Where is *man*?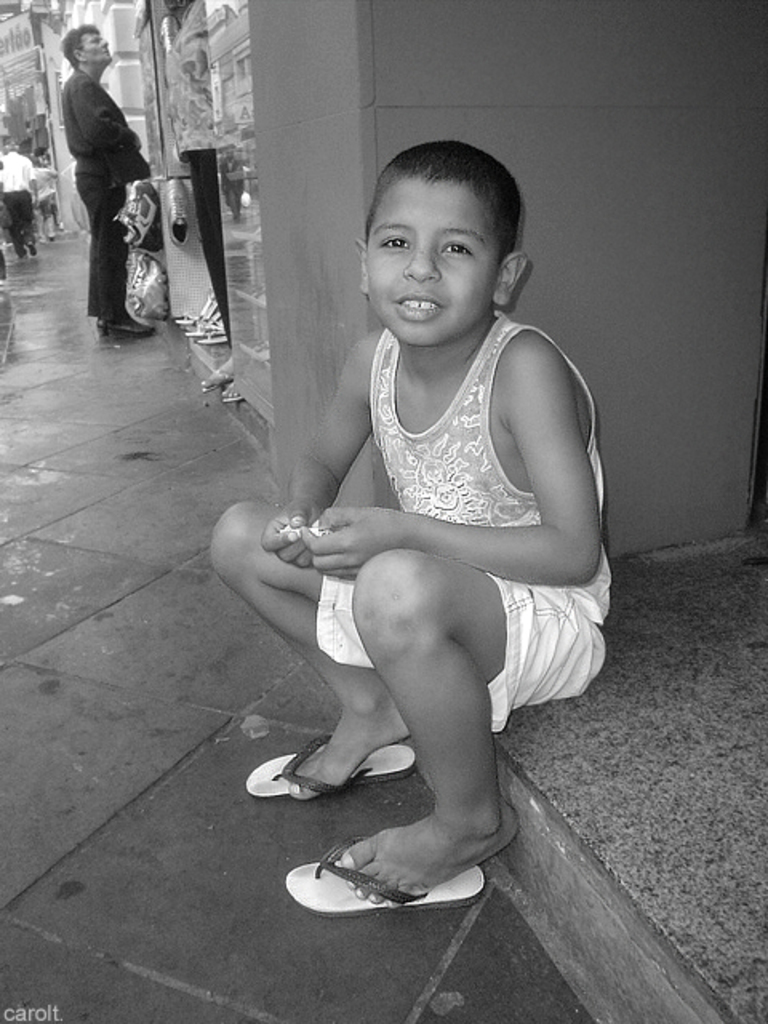
(0, 146, 42, 261).
